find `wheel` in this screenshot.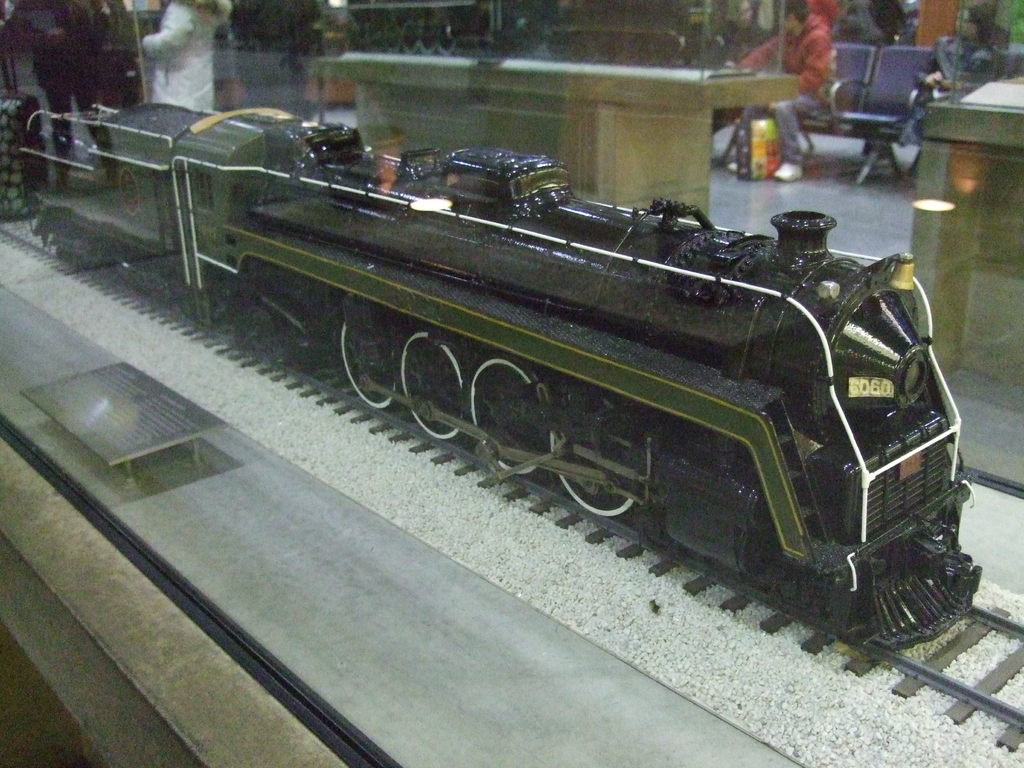
The bounding box for `wheel` is locate(467, 357, 548, 477).
